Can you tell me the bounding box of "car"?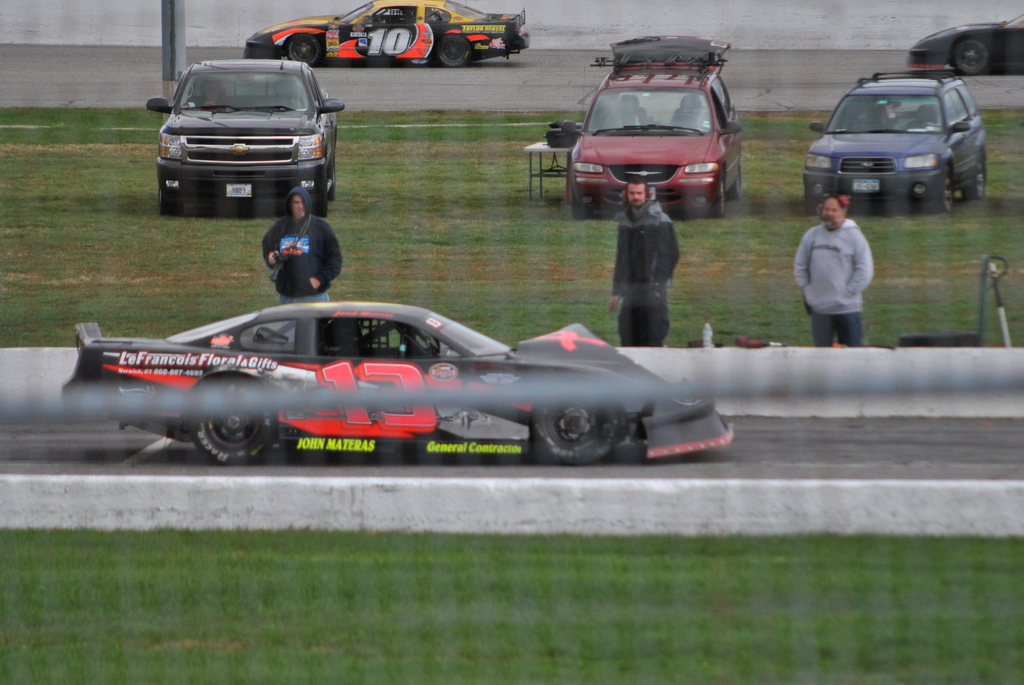
241:0:531:69.
